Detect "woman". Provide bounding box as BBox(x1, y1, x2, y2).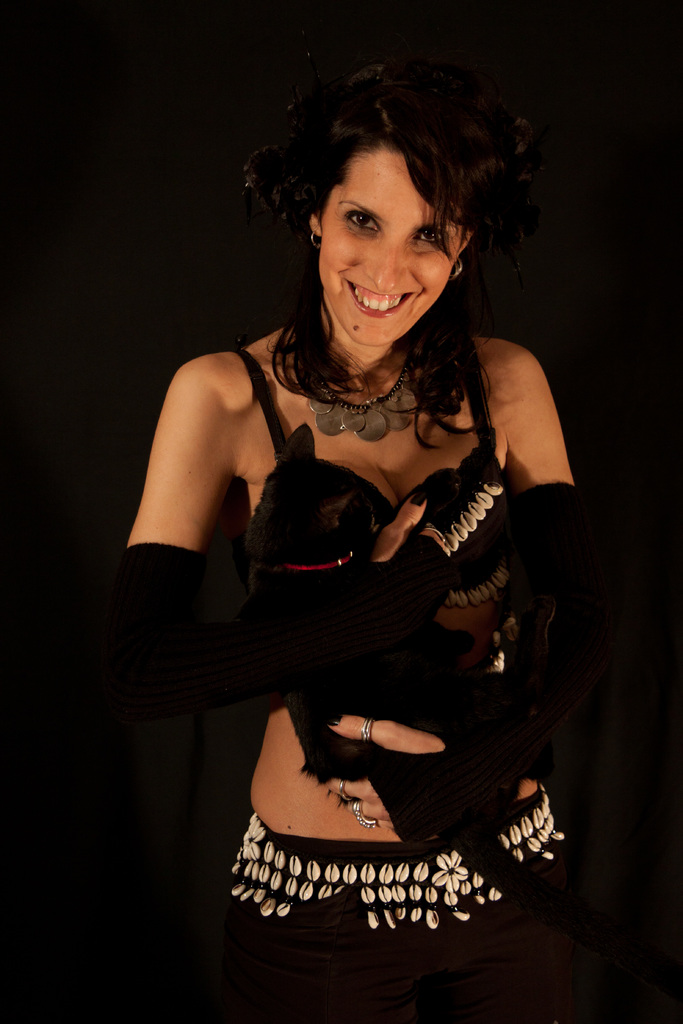
BBox(73, 99, 643, 950).
